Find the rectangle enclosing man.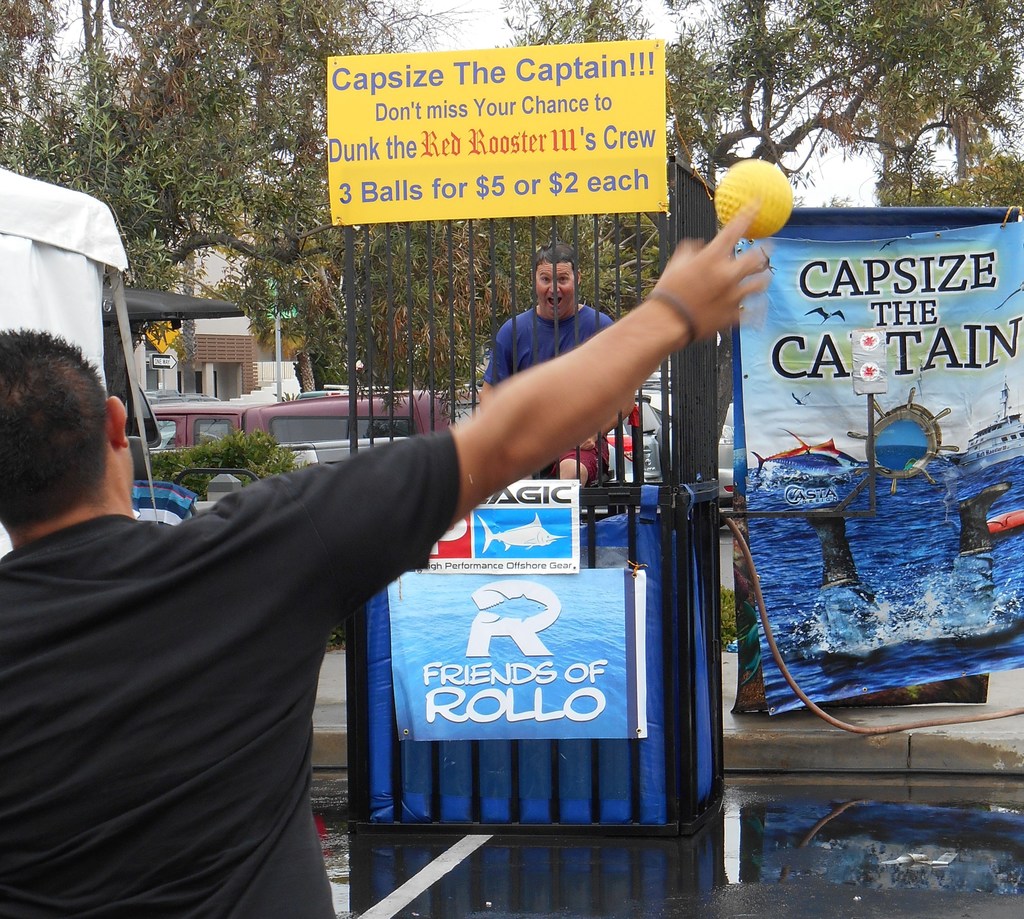
486,240,619,499.
